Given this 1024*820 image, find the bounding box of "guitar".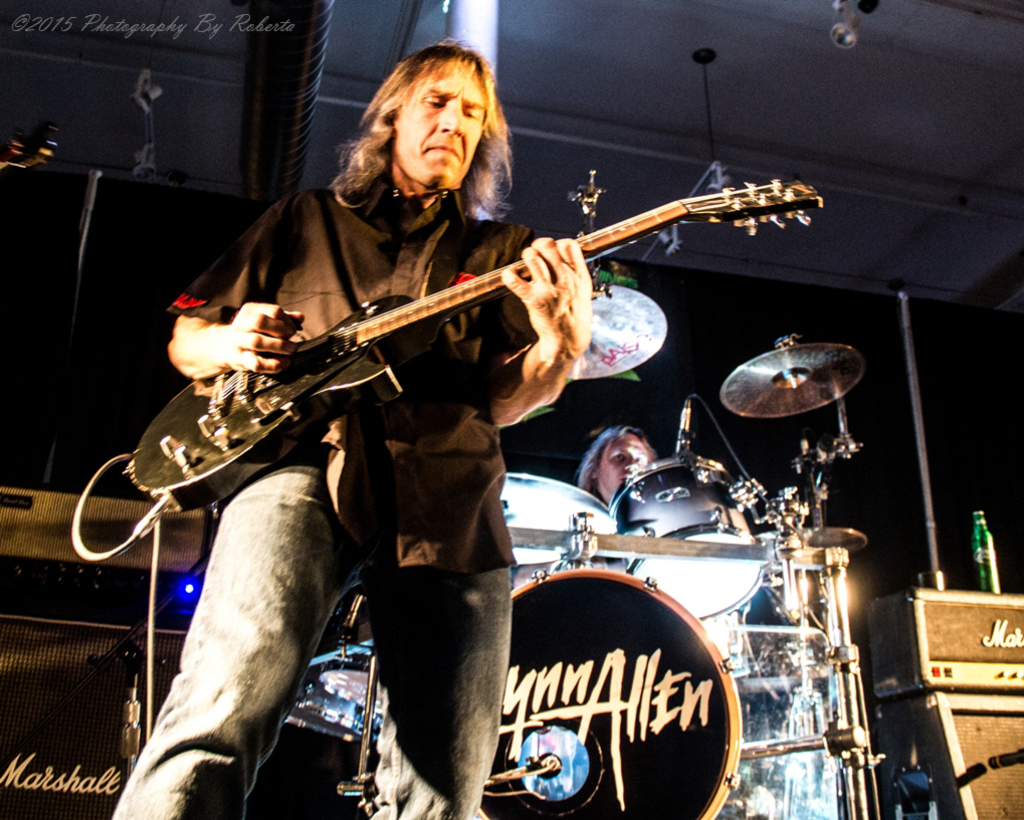
71,178,819,559.
